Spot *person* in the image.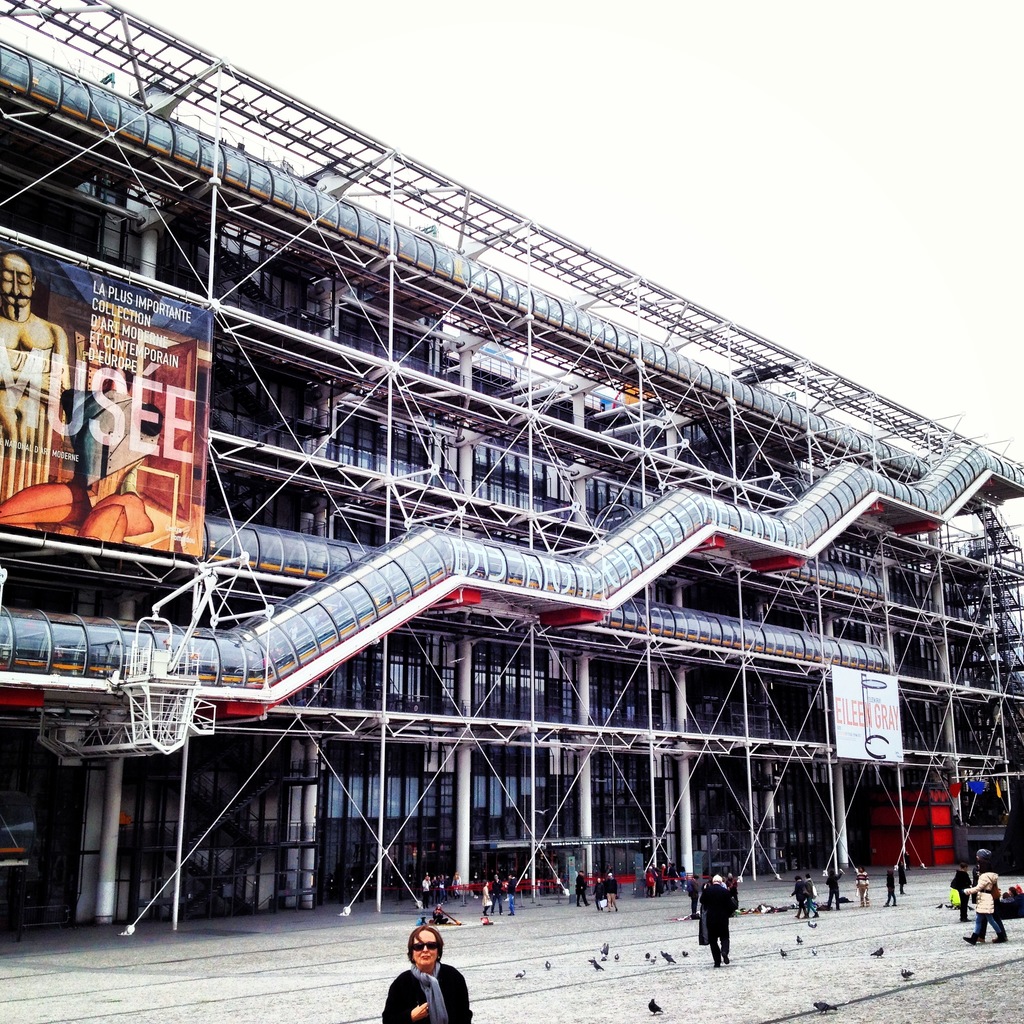
*person* found at [x1=701, y1=872, x2=736, y2=972].
